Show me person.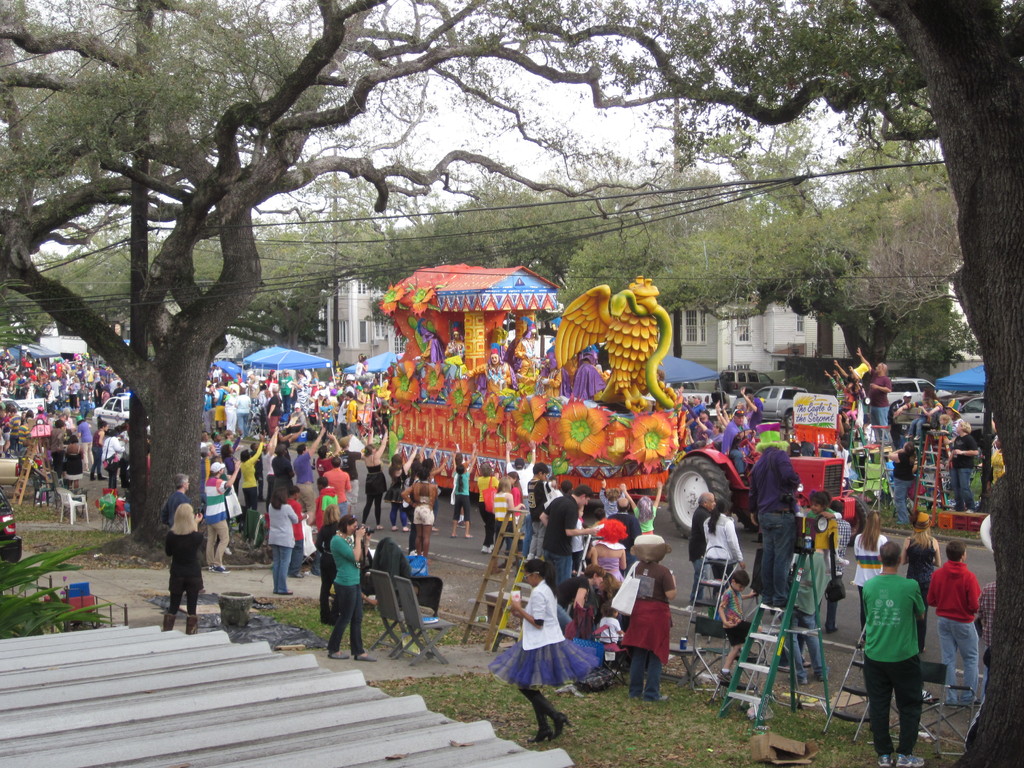
person is here: 287, 400, 315, 422.
